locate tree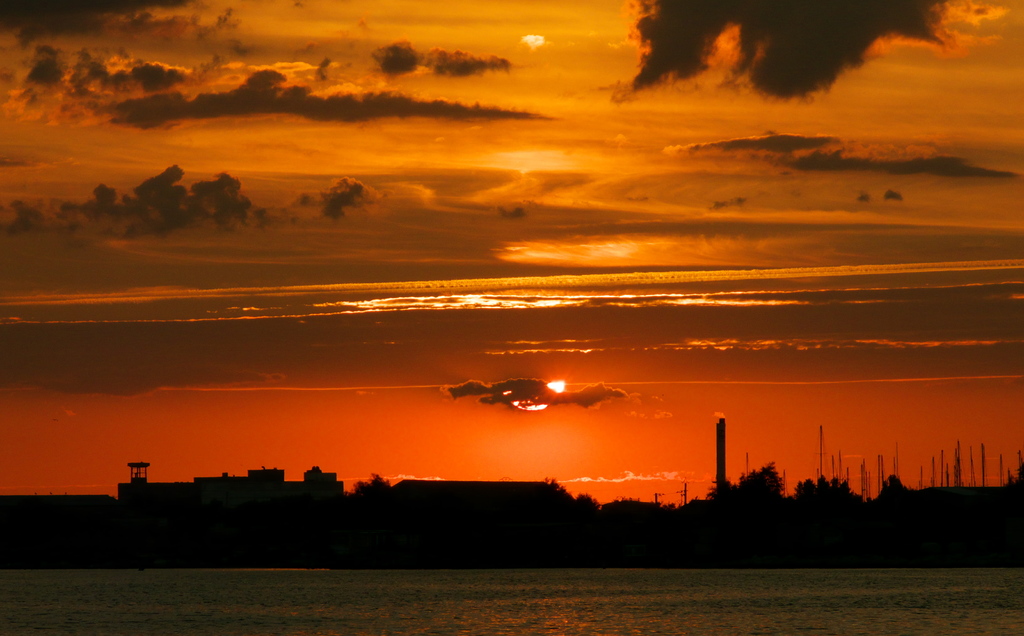
locate(785, 469, 862, 523)
